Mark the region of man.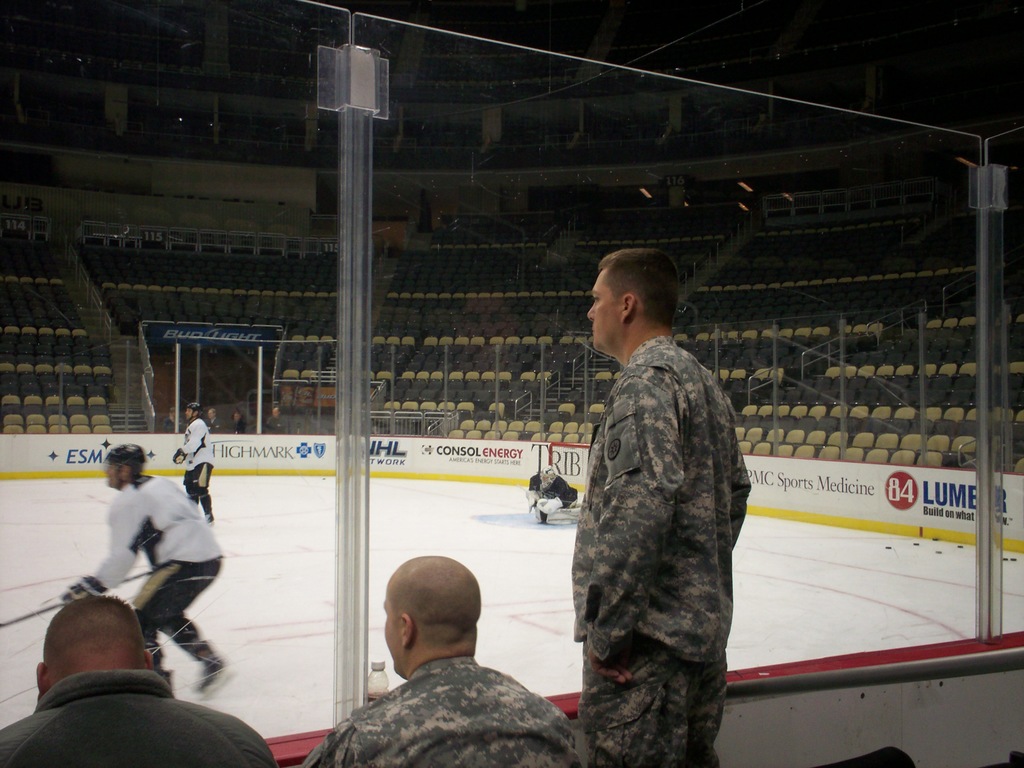
Region: {"x1": 56, "y1": 443, "x2": 222, "y2": 700}.
